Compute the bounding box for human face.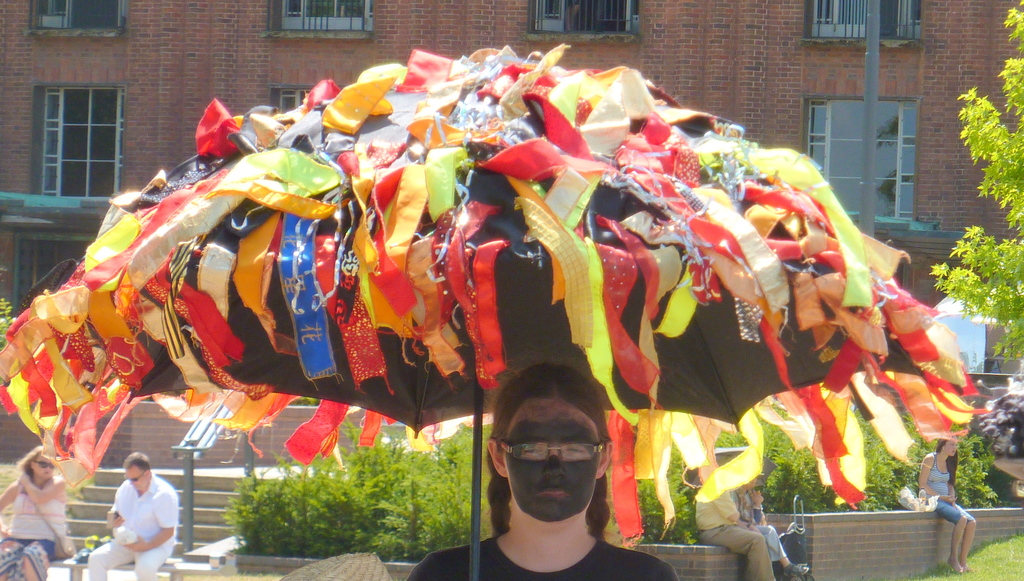
box=[941, 441, 955, 454].
